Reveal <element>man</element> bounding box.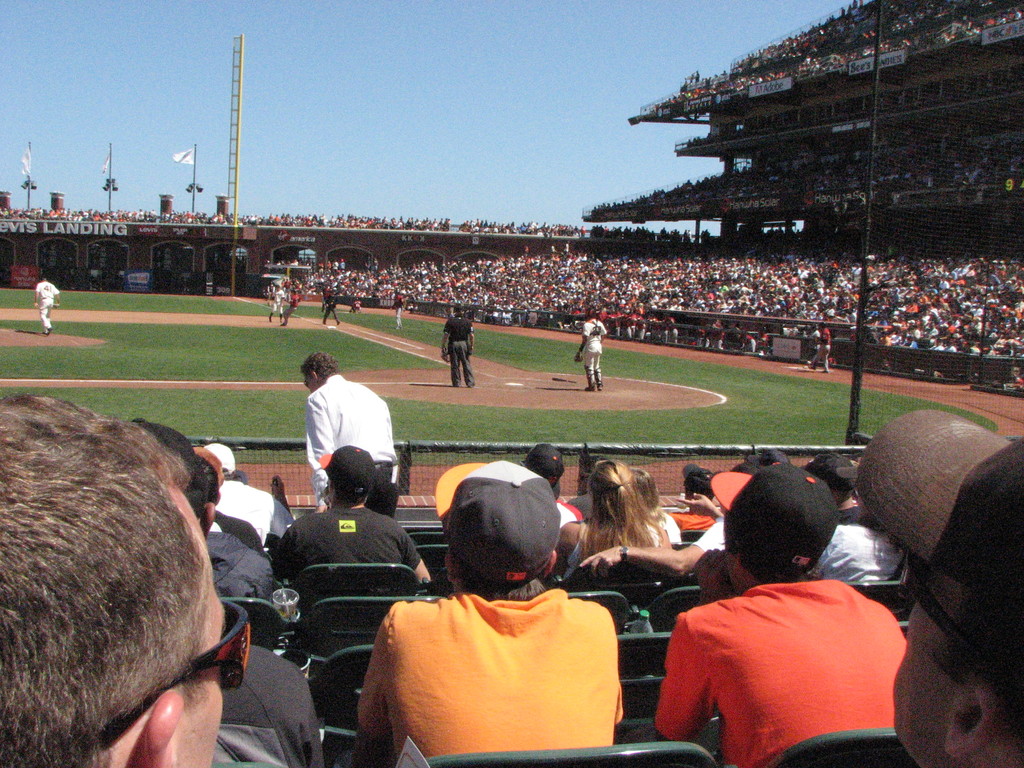
Revealed: locate(280, 281, 301, 322).
